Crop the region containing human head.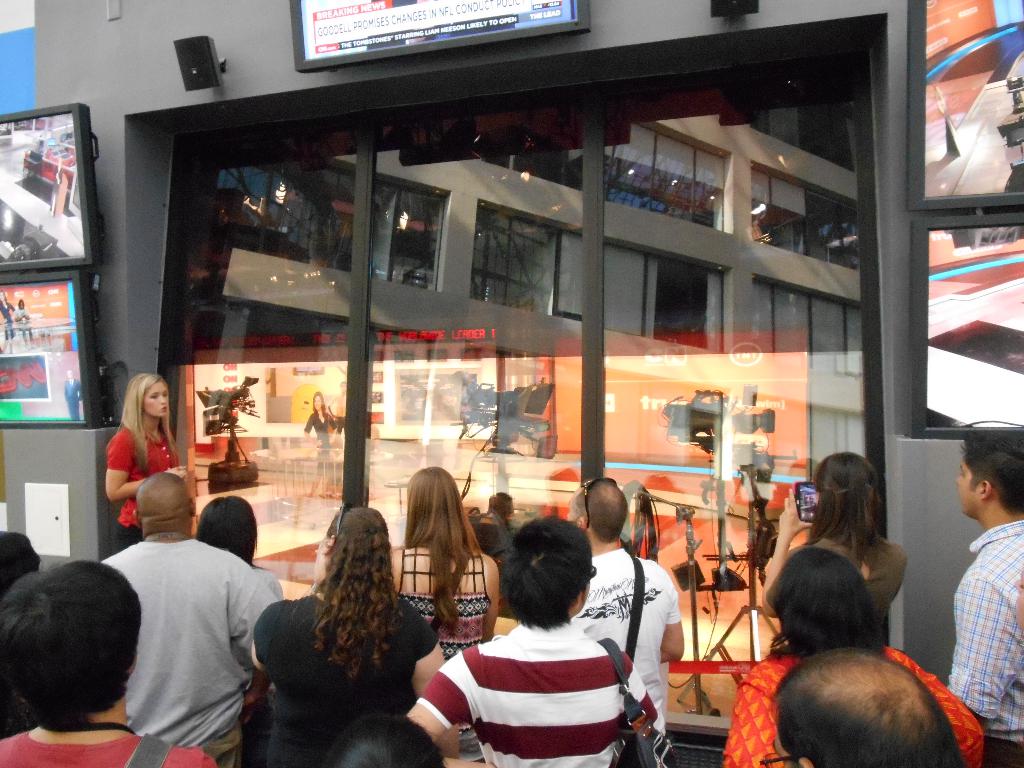
Crop region: {"left": 0, "top": 528, "right": 43, "bottom": 588}.
